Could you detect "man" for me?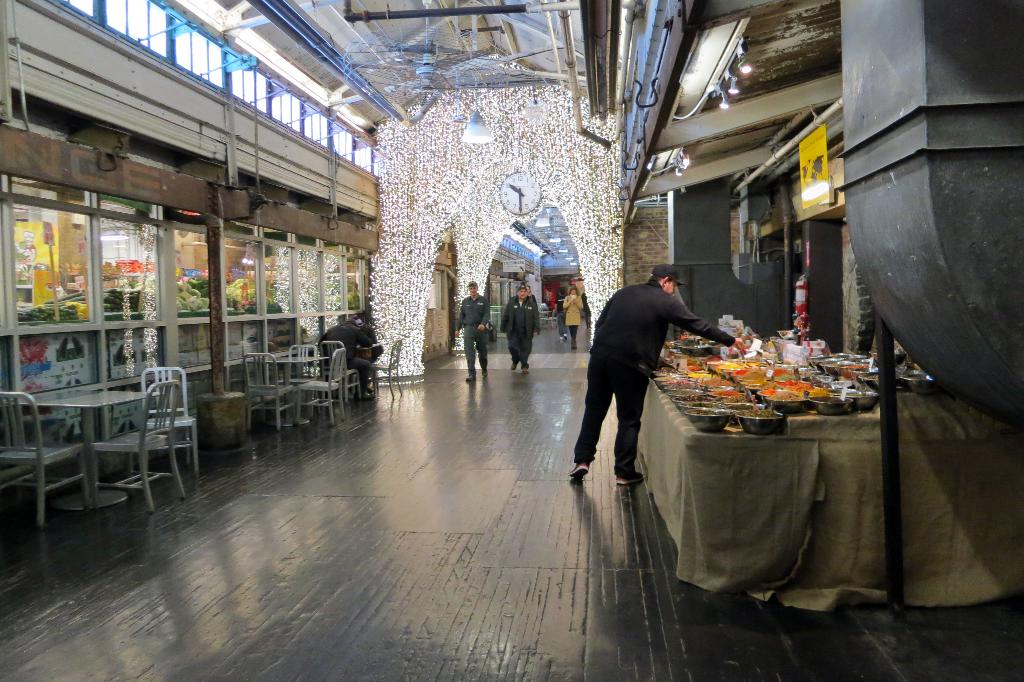
Detection result: Rect(499, 283, 540, 369).
